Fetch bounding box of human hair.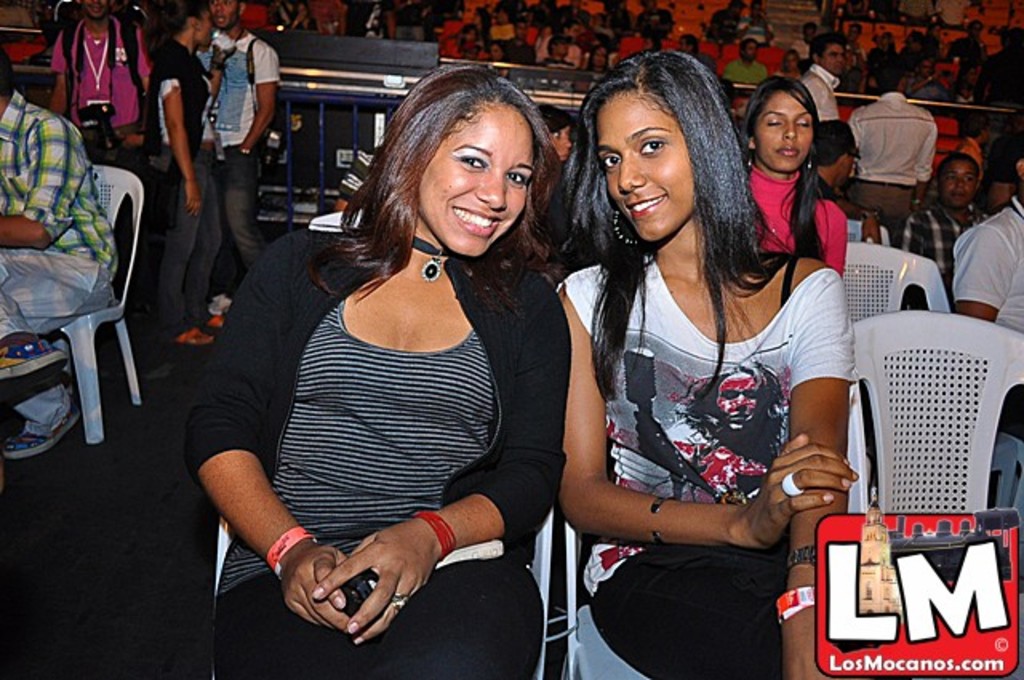
Bbox: pyautogui.locateOnScreen(0, 43, 16, 98).
